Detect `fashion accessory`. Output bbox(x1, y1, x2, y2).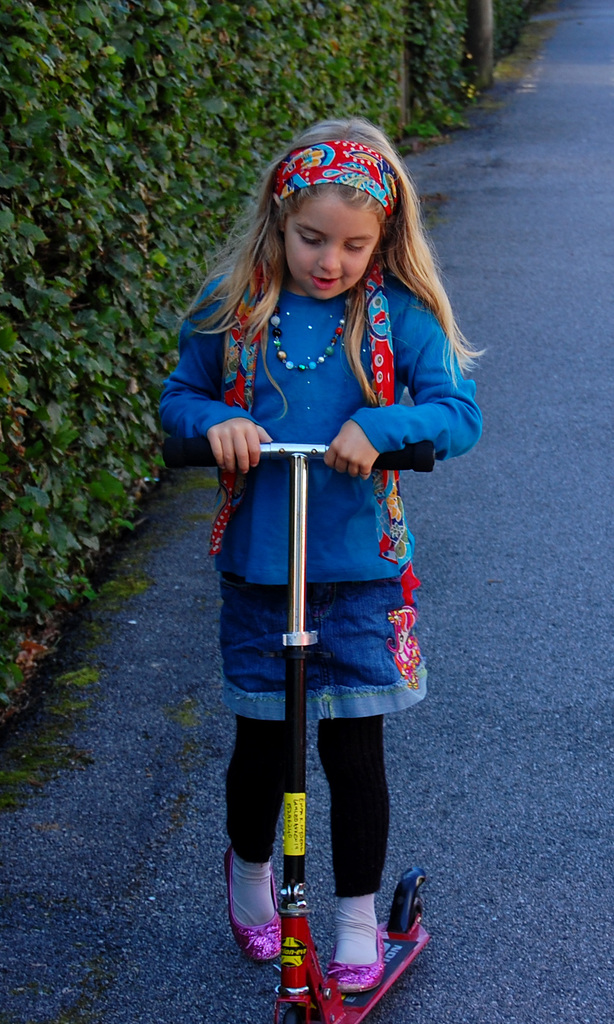
bbox(327, 920, 384, 993).
